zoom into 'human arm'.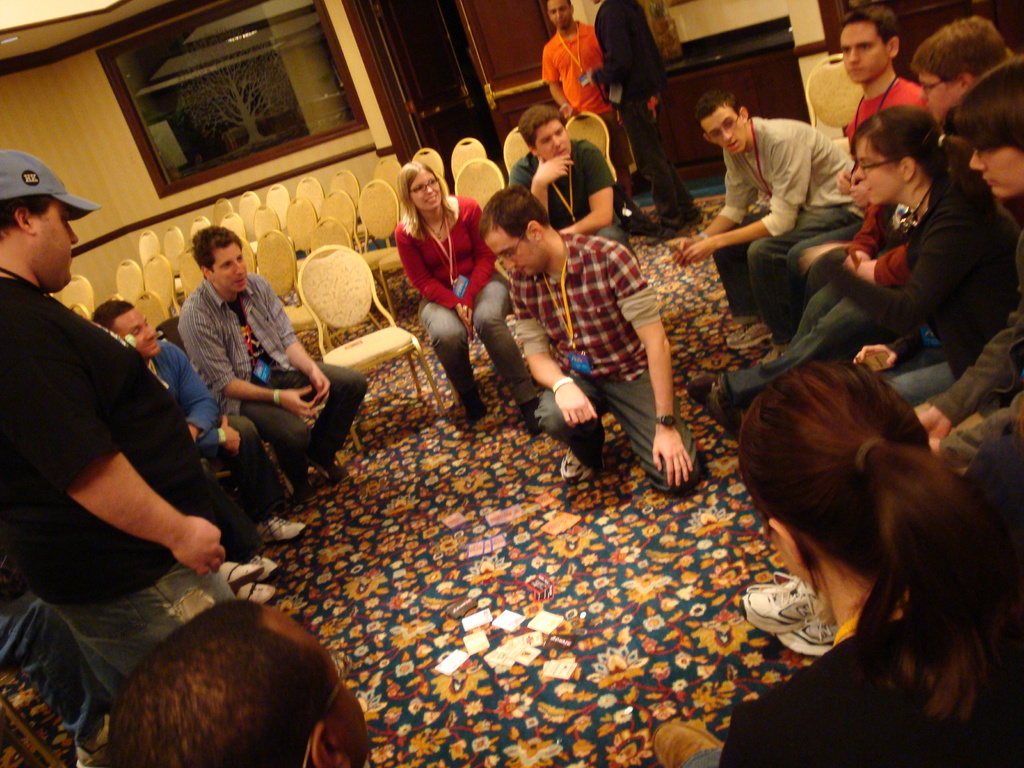
Zoom target: l=615, t=109, r=625, b=129.
